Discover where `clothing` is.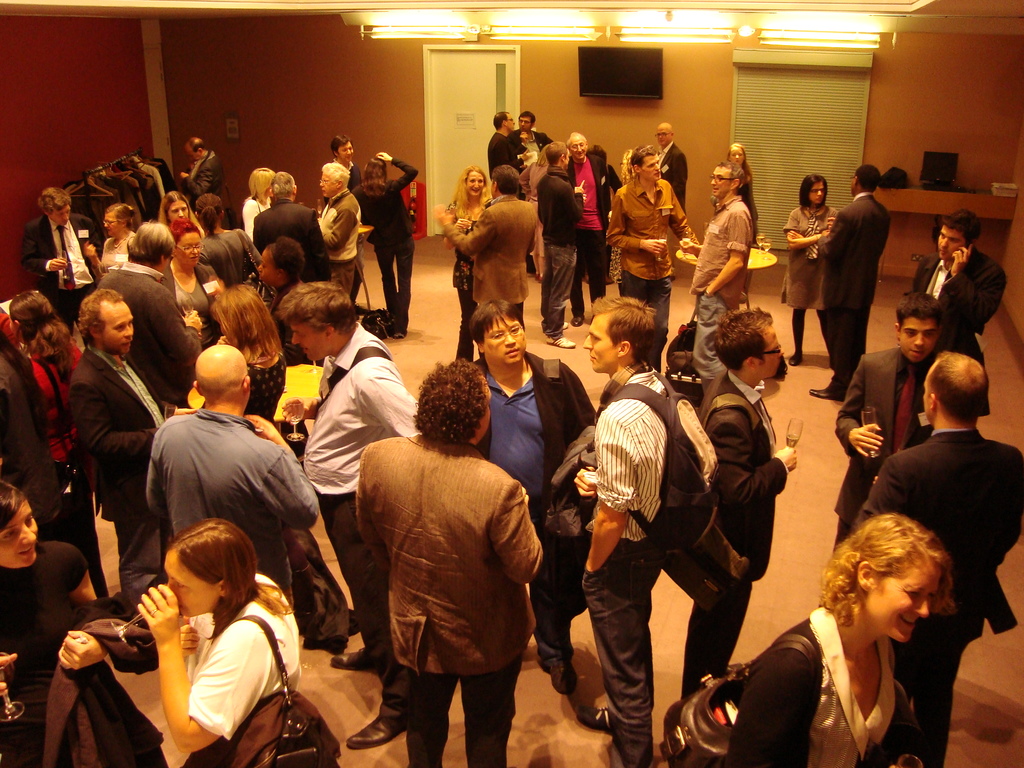
Discovered at bbox=[266, 273, 329, 376].
